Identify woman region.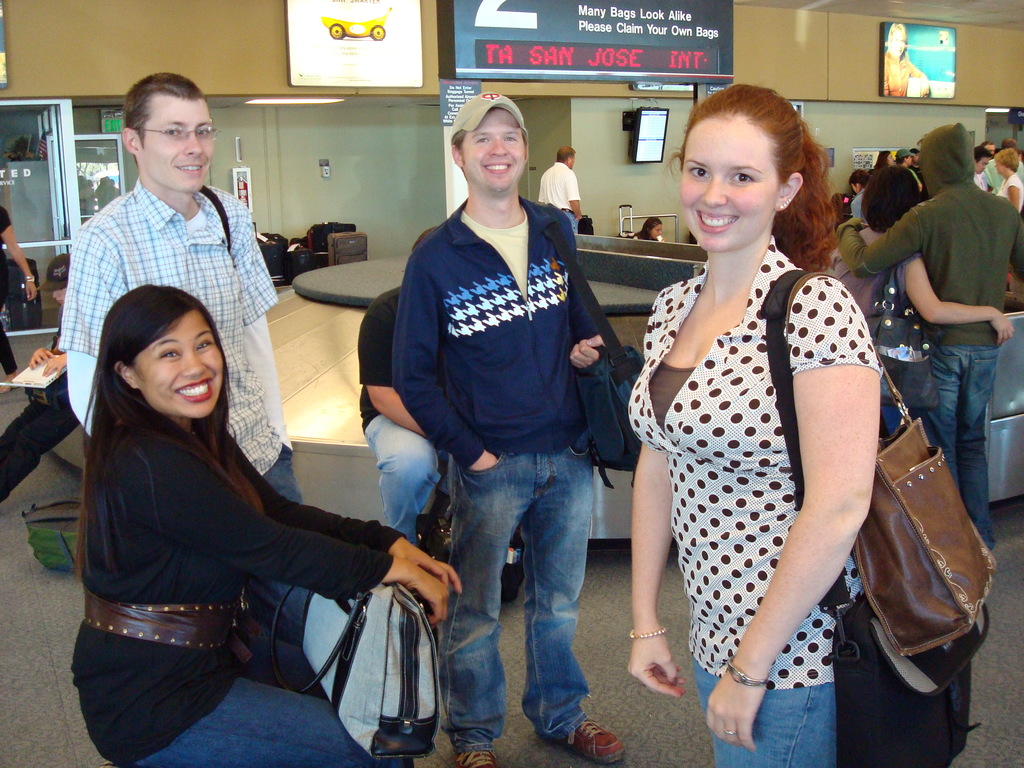
Region: (618,100,915,748).
